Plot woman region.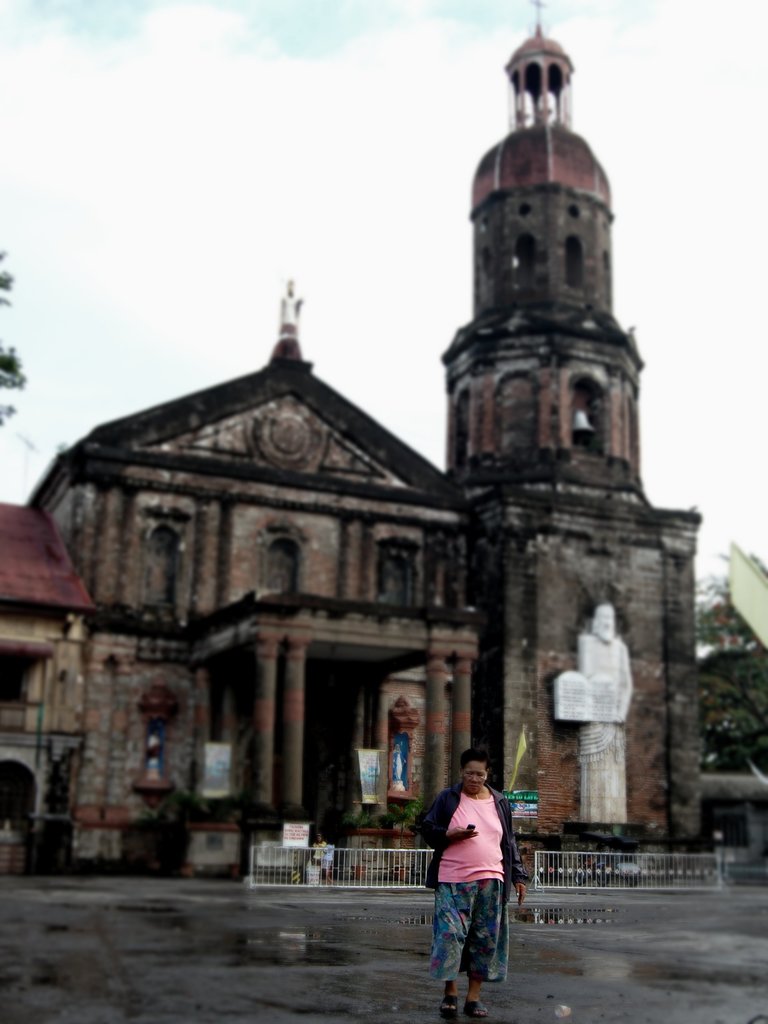
Plotted at <region>420, 750, 532, 997</region>.
